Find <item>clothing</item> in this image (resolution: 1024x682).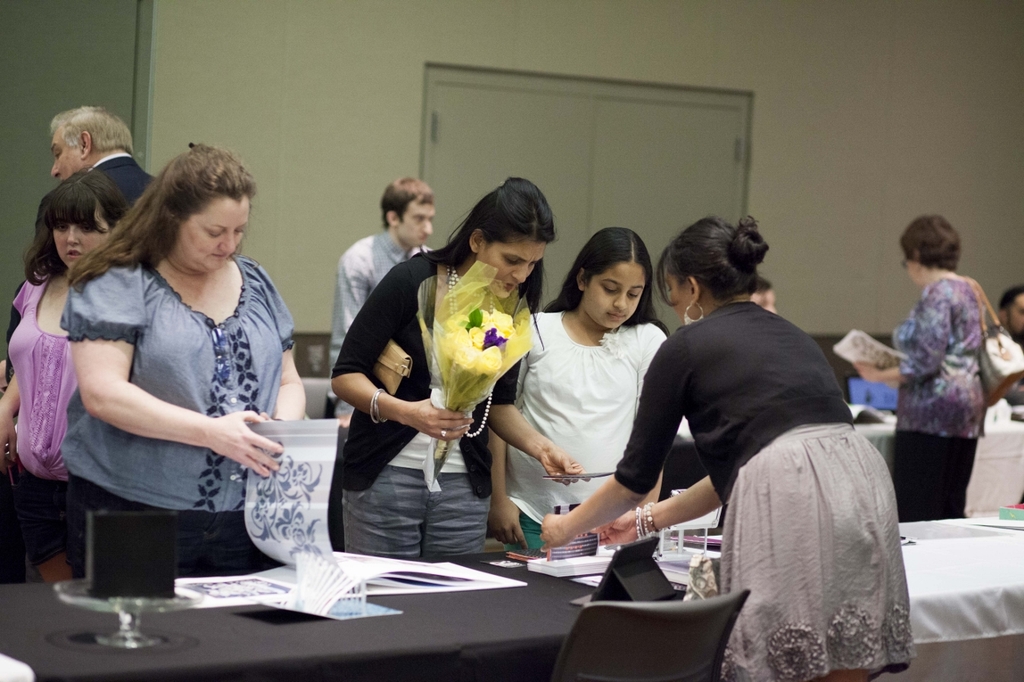
[x1=610, y1=276, x2=914, y2=660].
